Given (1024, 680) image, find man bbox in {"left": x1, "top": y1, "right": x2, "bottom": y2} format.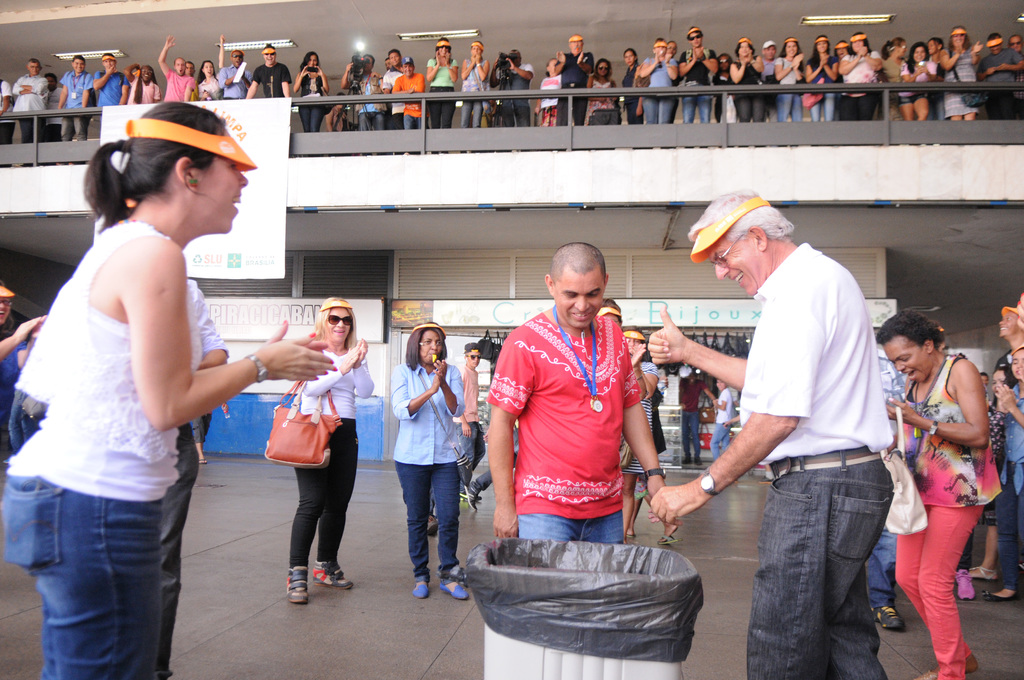
{"left": 713, "top": 186, "right": 927, "bottom": 678}.
